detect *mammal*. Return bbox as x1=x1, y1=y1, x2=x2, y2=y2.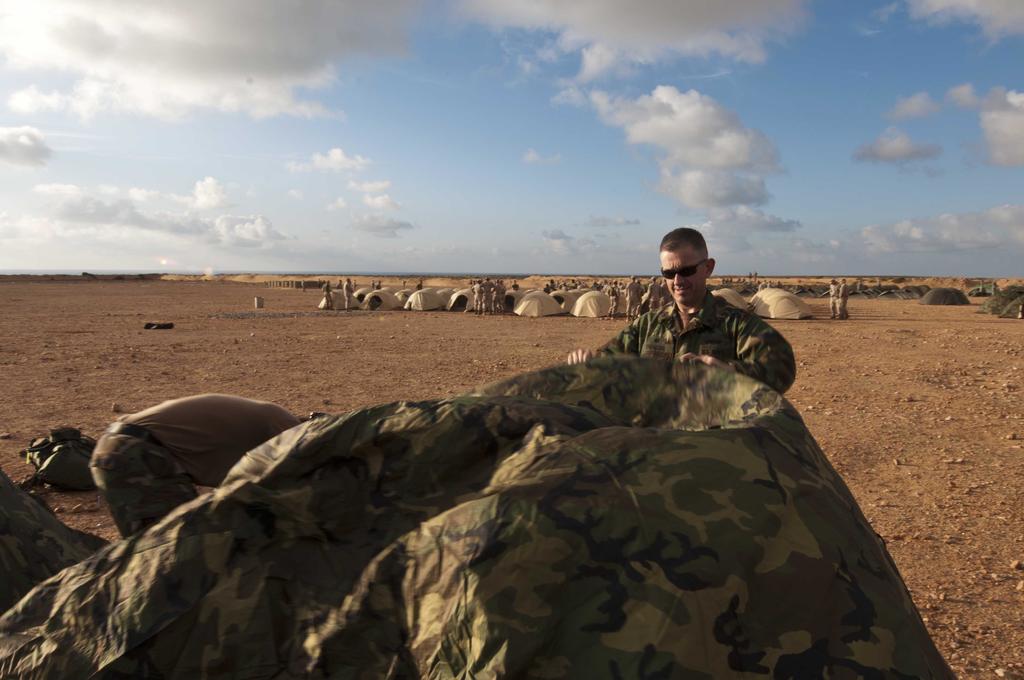
x1=39, y1=393, x2=324, y2=524.
